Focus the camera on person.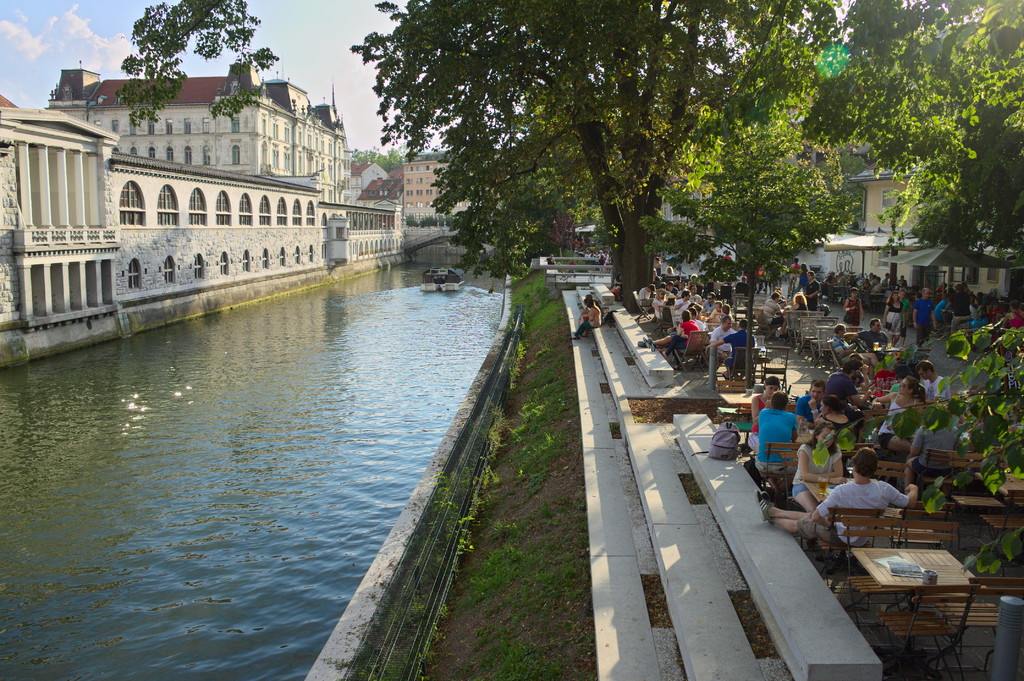
Focus region: locate(1002, 303, 1023, 335).
